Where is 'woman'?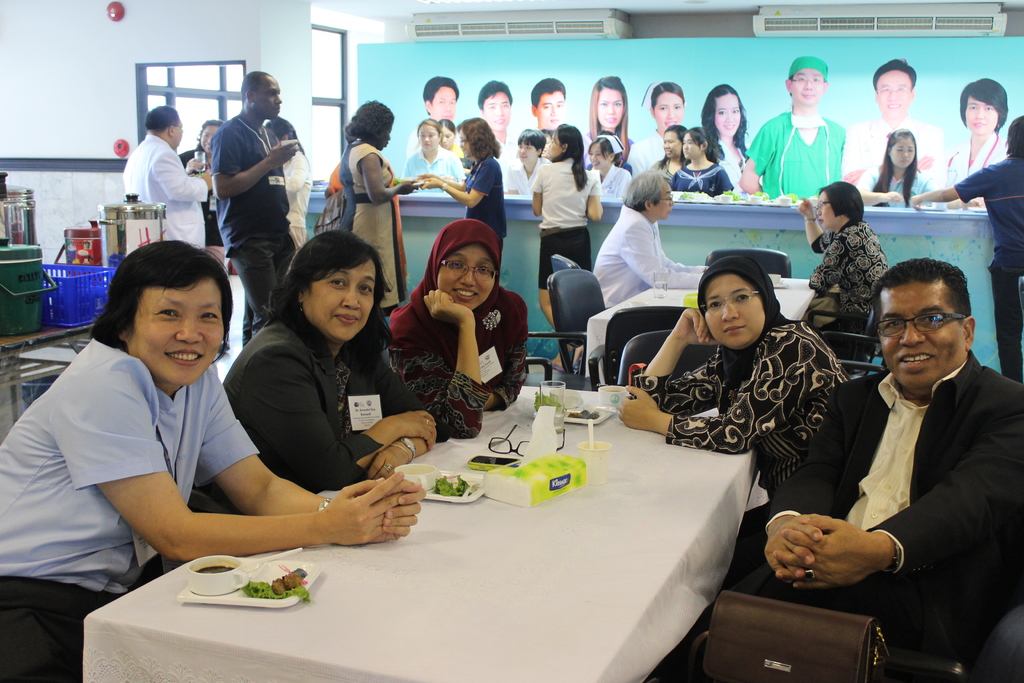
bbox=(582, 76, 636, 179).
